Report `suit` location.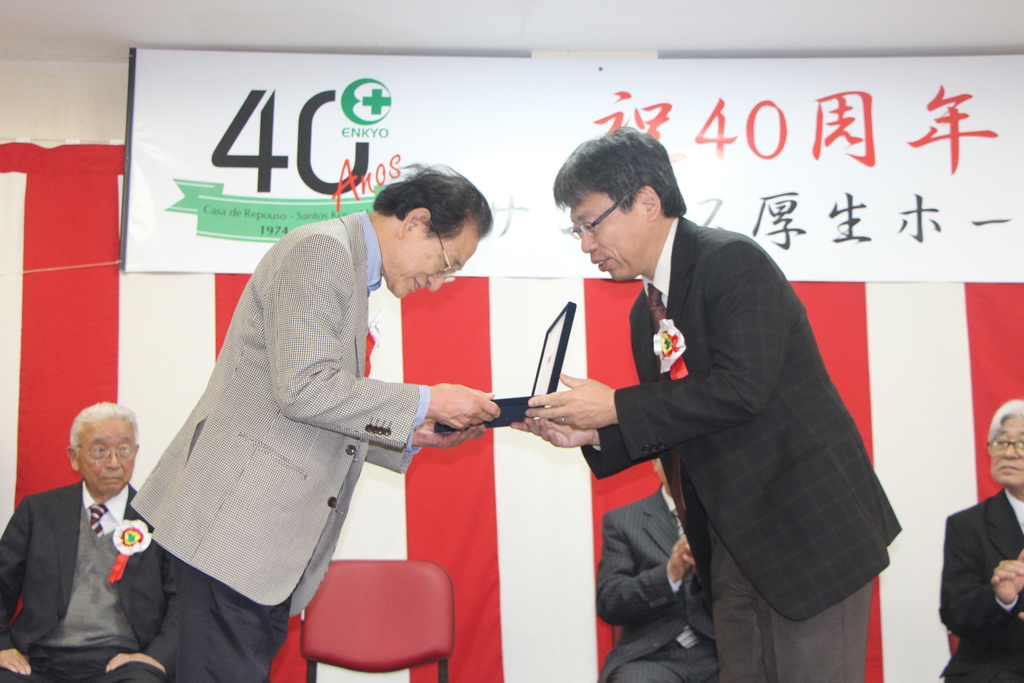
Report: <box>529,158,876,653</box>.
